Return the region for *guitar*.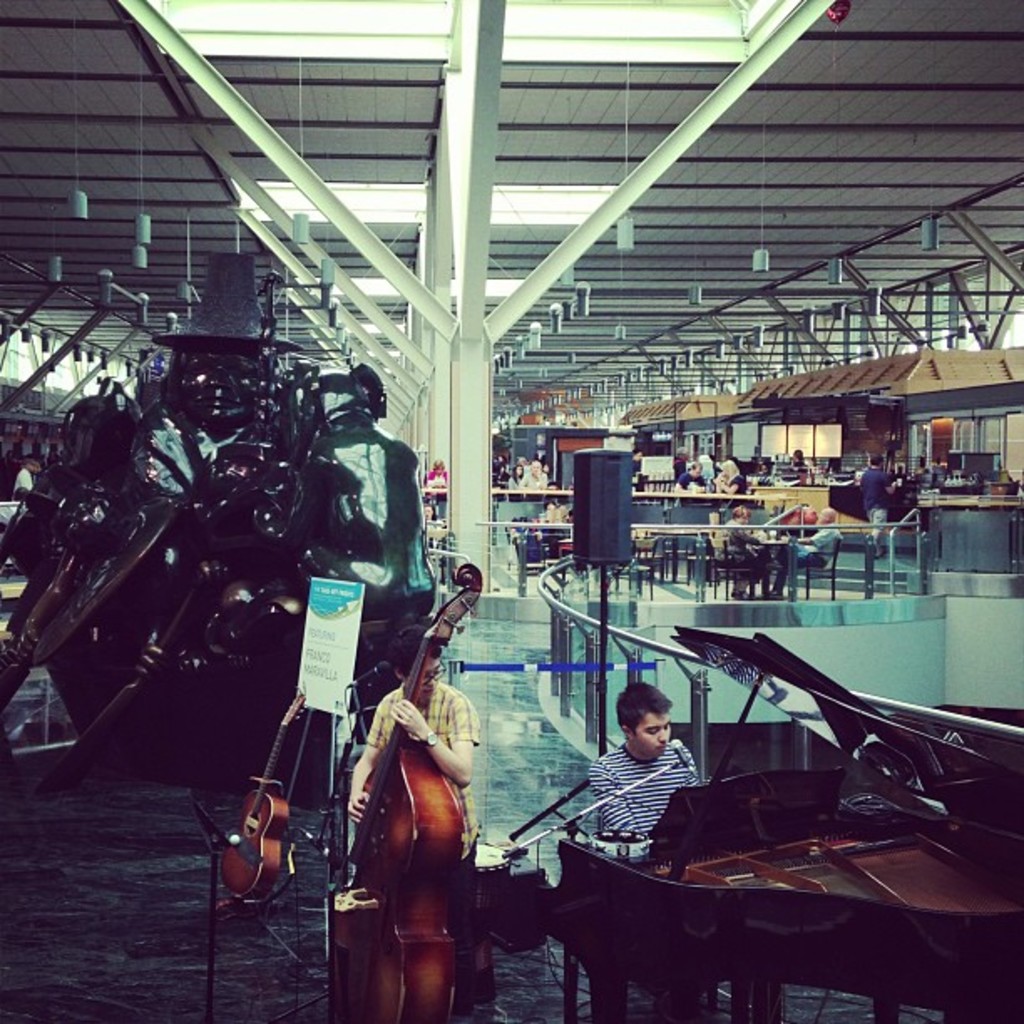
x1=223 y1=678 x2=330 y2=915.
